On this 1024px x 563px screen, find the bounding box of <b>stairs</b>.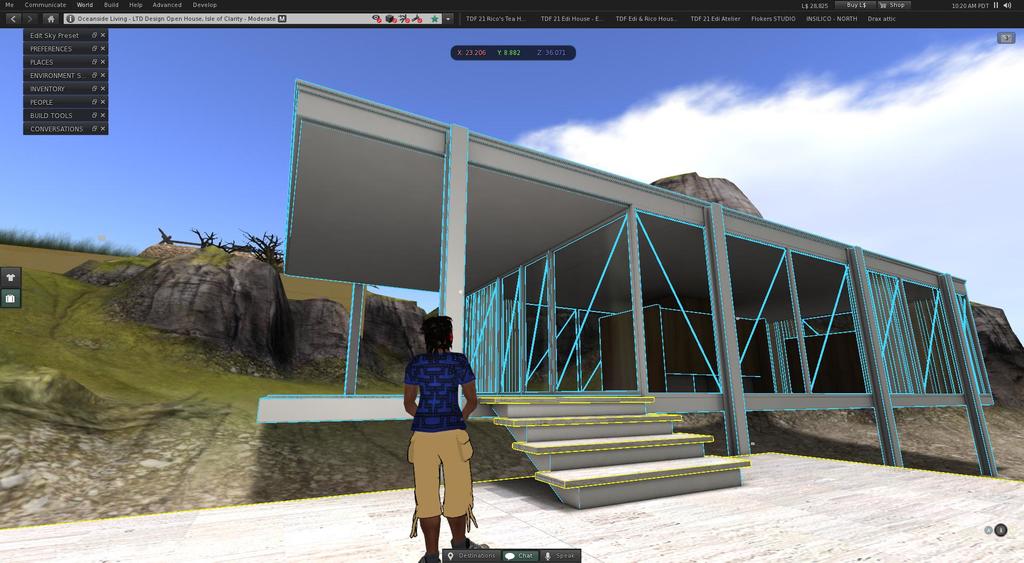
Bounding box: box=[477, 397, 750, 508].
